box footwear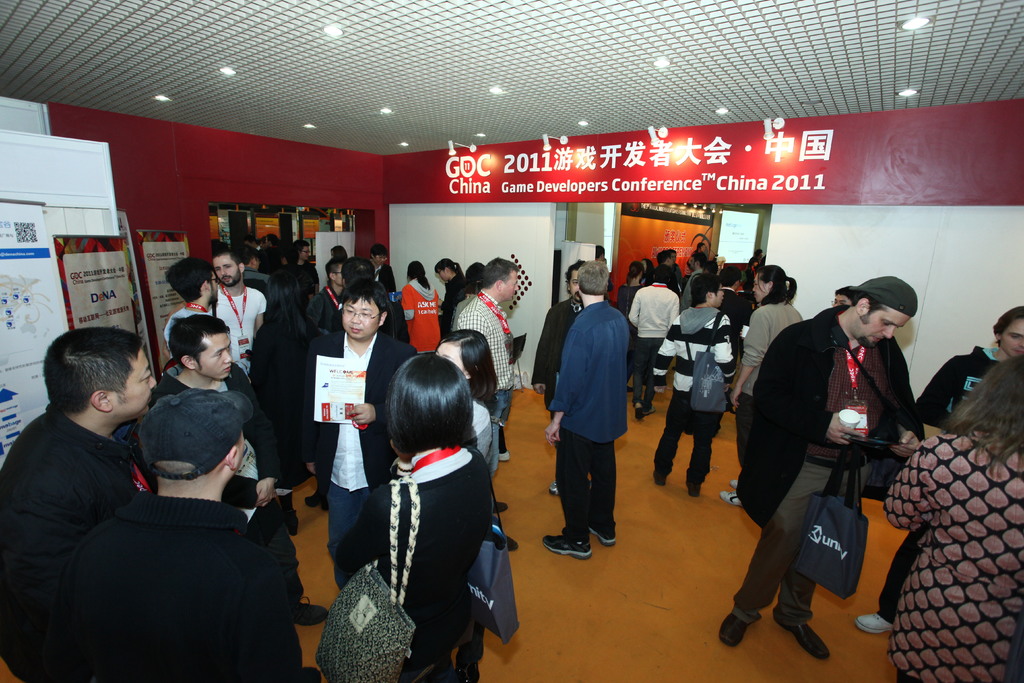
pyautogui.locateOnScreen(300, 662, 321, 682)
